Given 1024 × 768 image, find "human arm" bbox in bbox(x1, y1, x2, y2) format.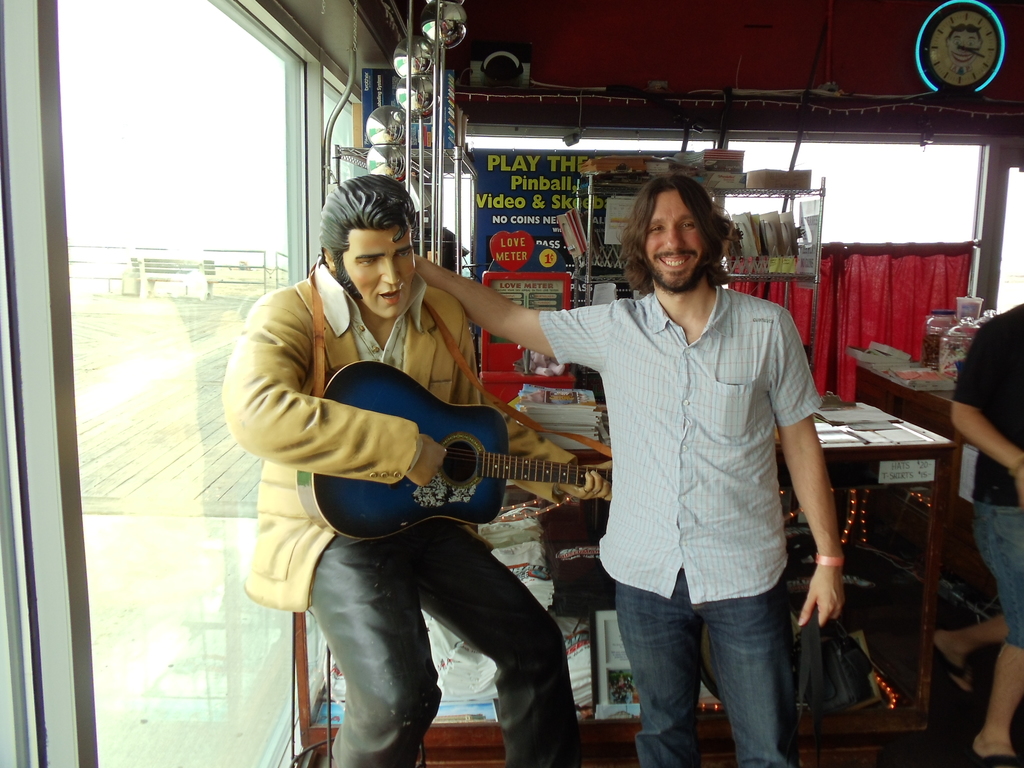
bbox(482, 394, 614, 509).
